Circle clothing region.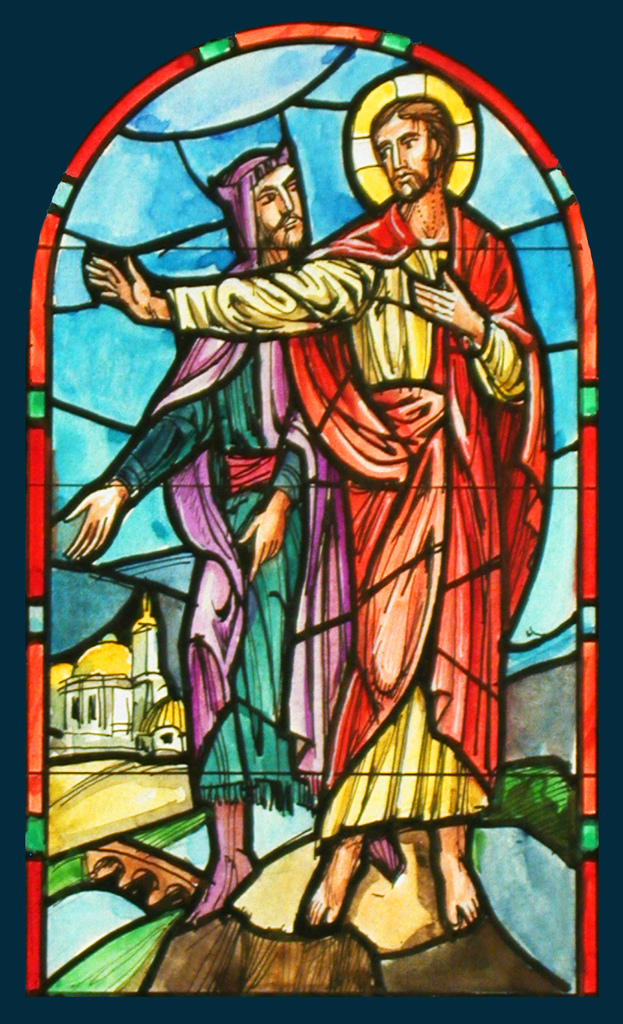
Region: <region>100, 124, 353, 811</region>.
